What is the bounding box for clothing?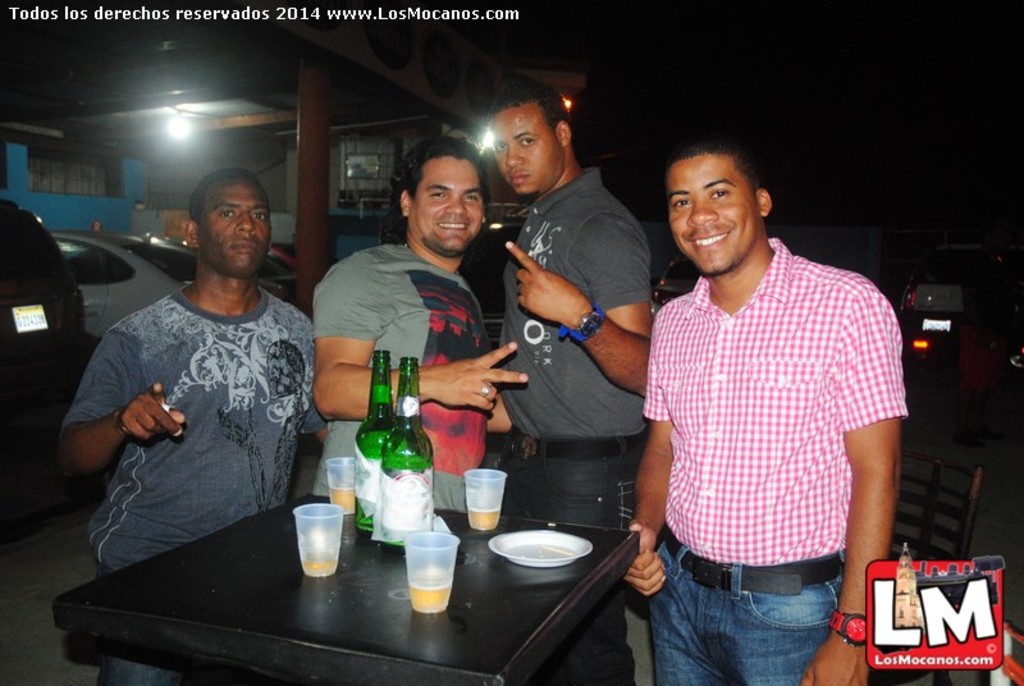
{"x1": 644, "y1": 230, "x2": 906, "y2": 685}.
